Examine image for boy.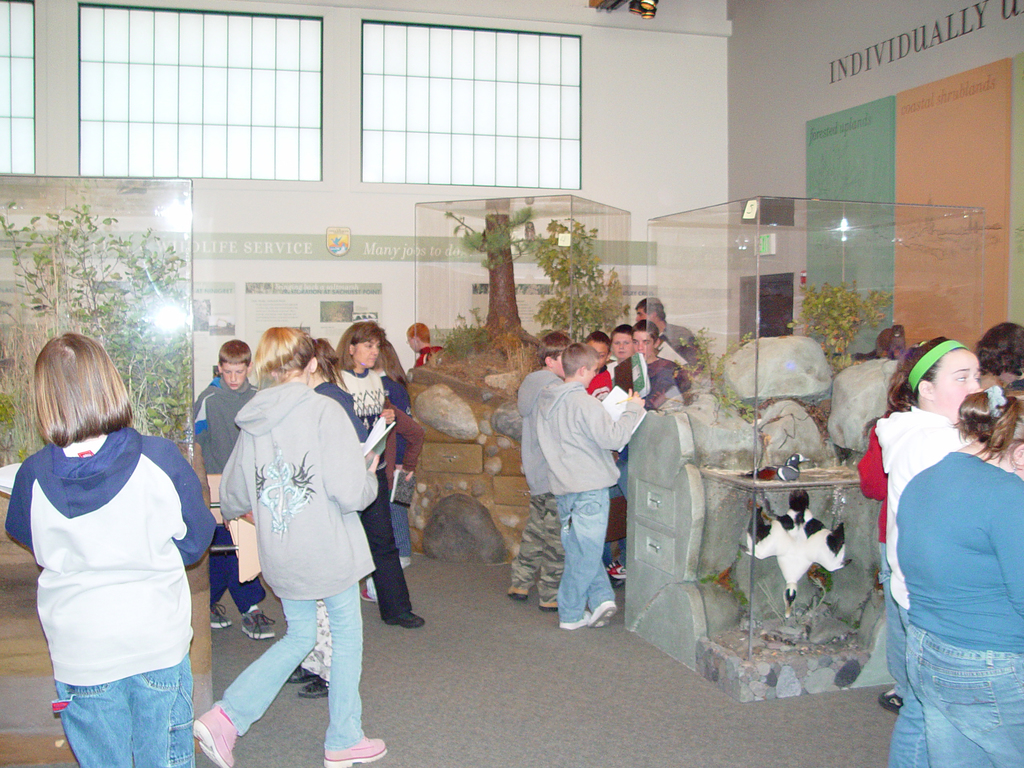
Examination result: crop(506, 328, 570, 611).
